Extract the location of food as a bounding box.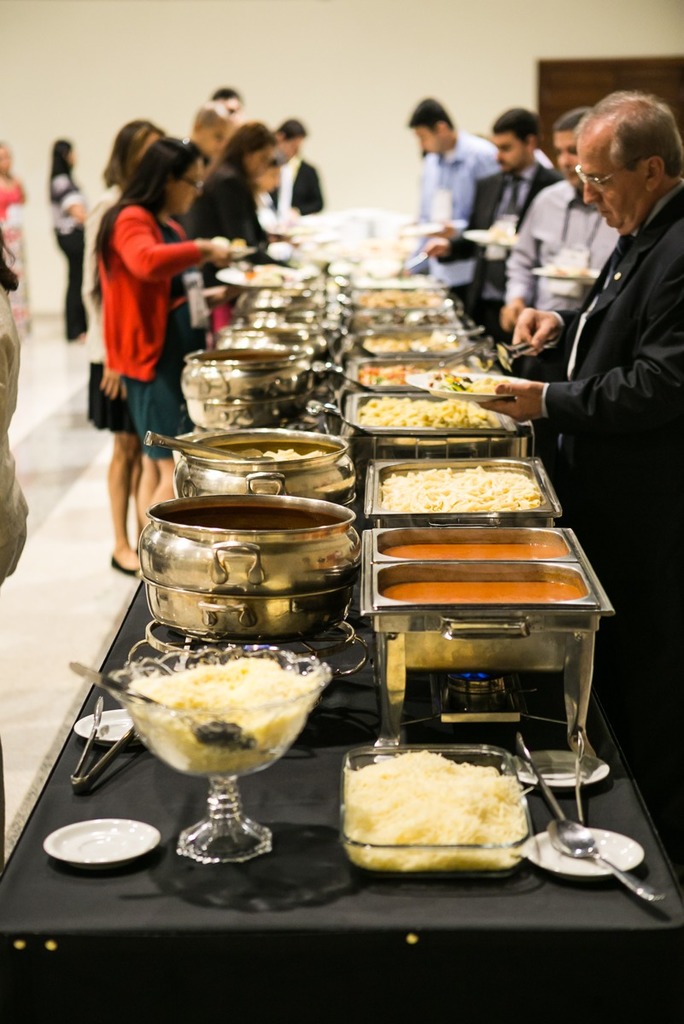
x1=360, y1=363, x2=474, y2=387.
